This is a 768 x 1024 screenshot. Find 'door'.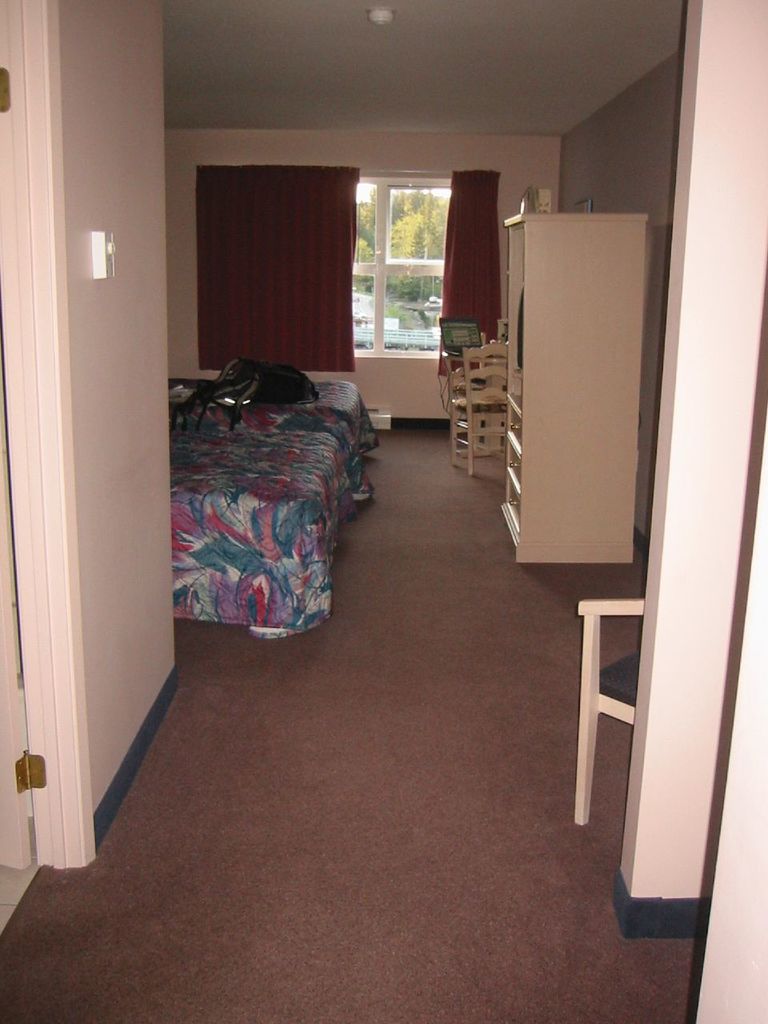
Bounding box: {"left": 49, "top": 0, "right": 171, "bottom": 853}.
